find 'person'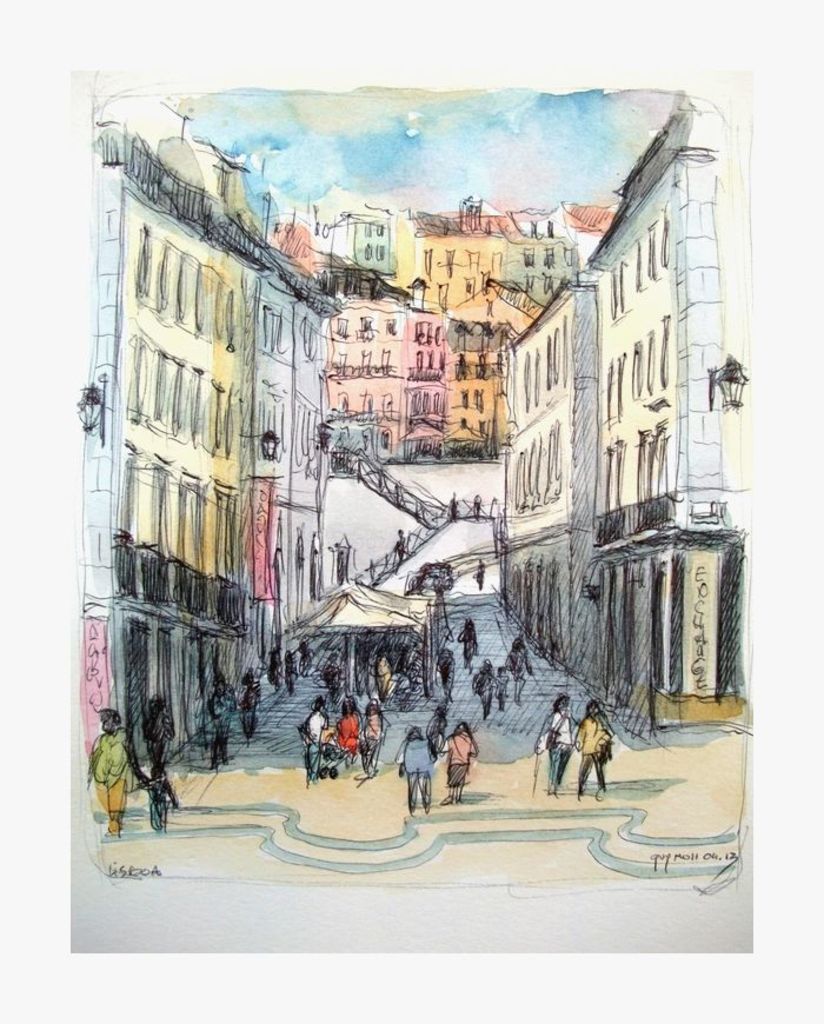
box=[473, 660, 497, 716]
